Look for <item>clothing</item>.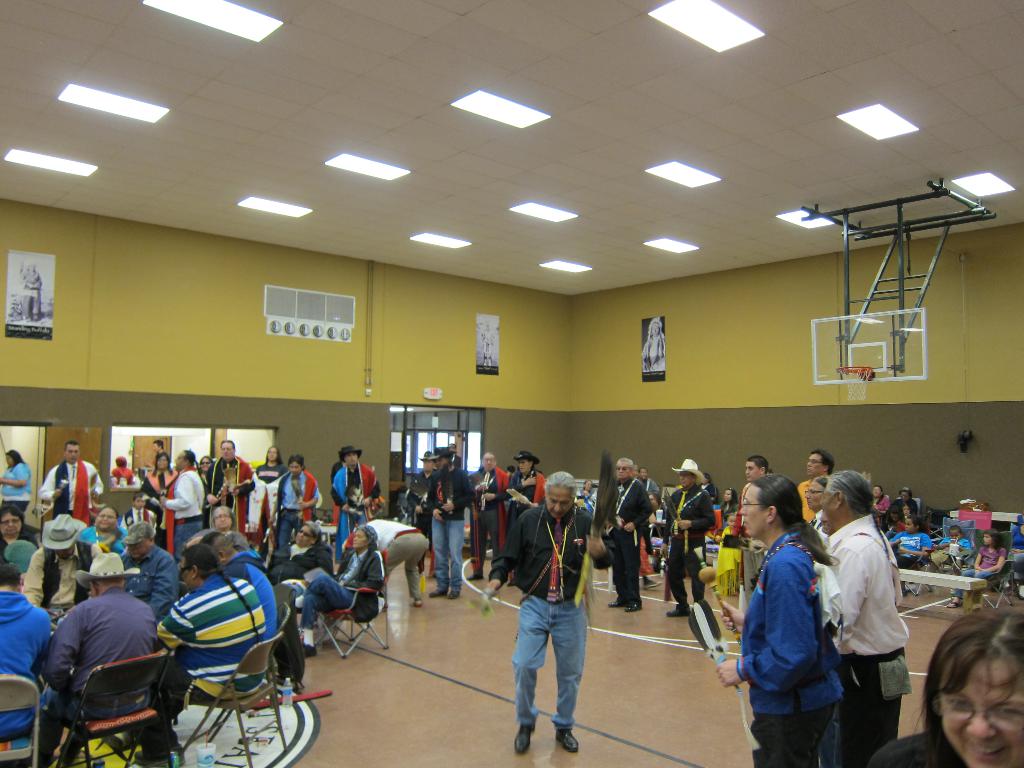
Found: x1=461 y1=465 x2=498 y2=550.
